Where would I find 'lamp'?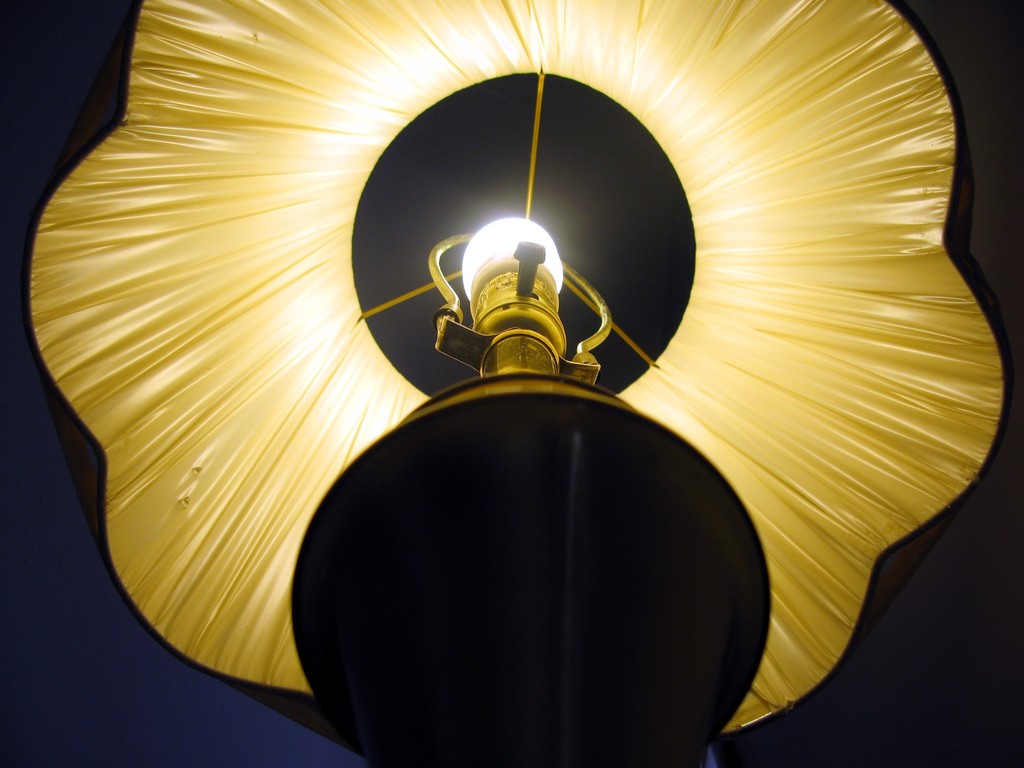
At 15 0 961 752.
